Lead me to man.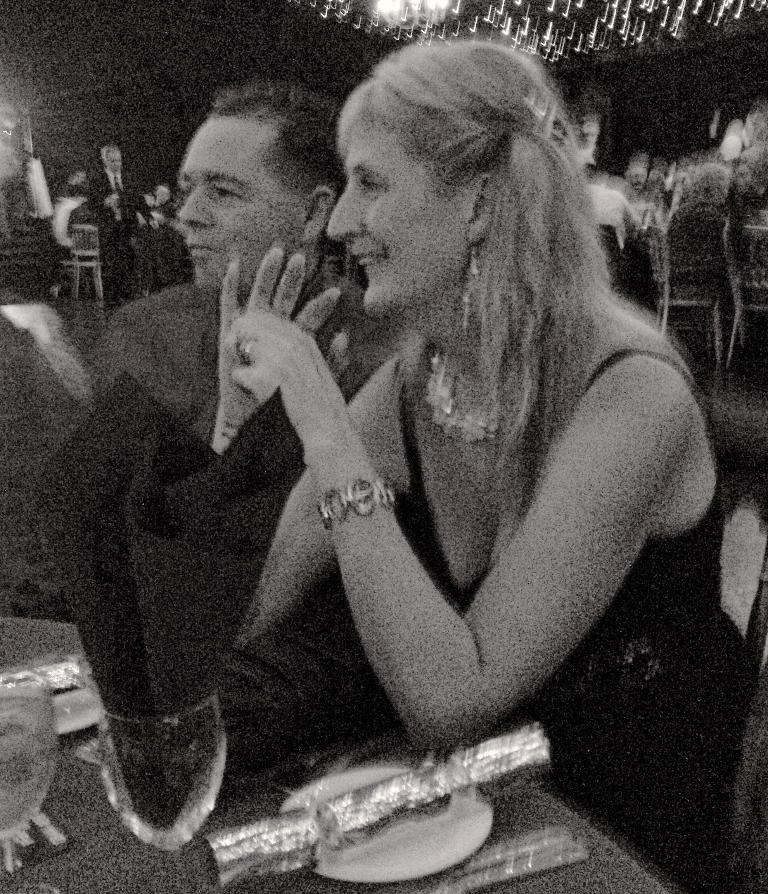
Lead to 101 74 403 429.
